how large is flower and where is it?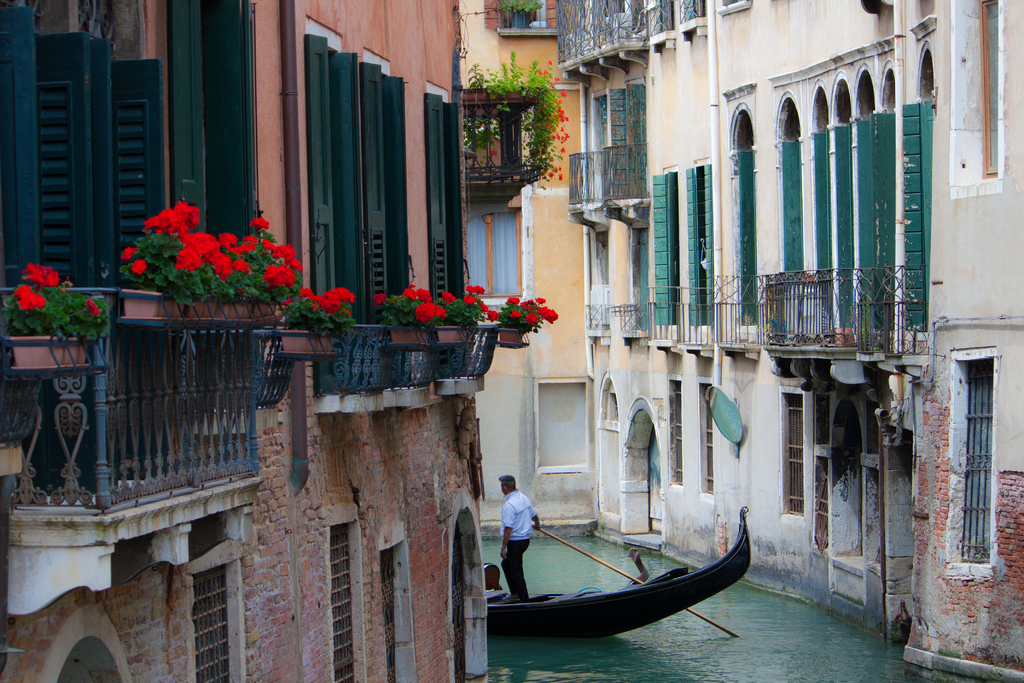
Bounding box: (x1=328, y1=279, x2=353, y2=309).
